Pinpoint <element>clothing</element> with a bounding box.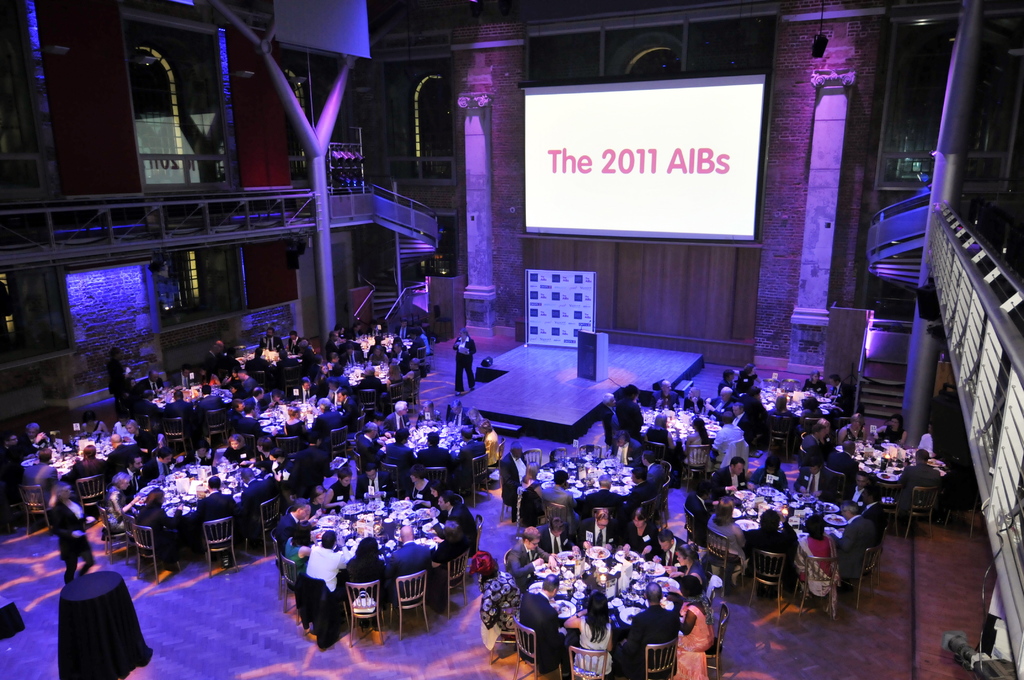
left=630, top=485, right=649, bottom=530.
